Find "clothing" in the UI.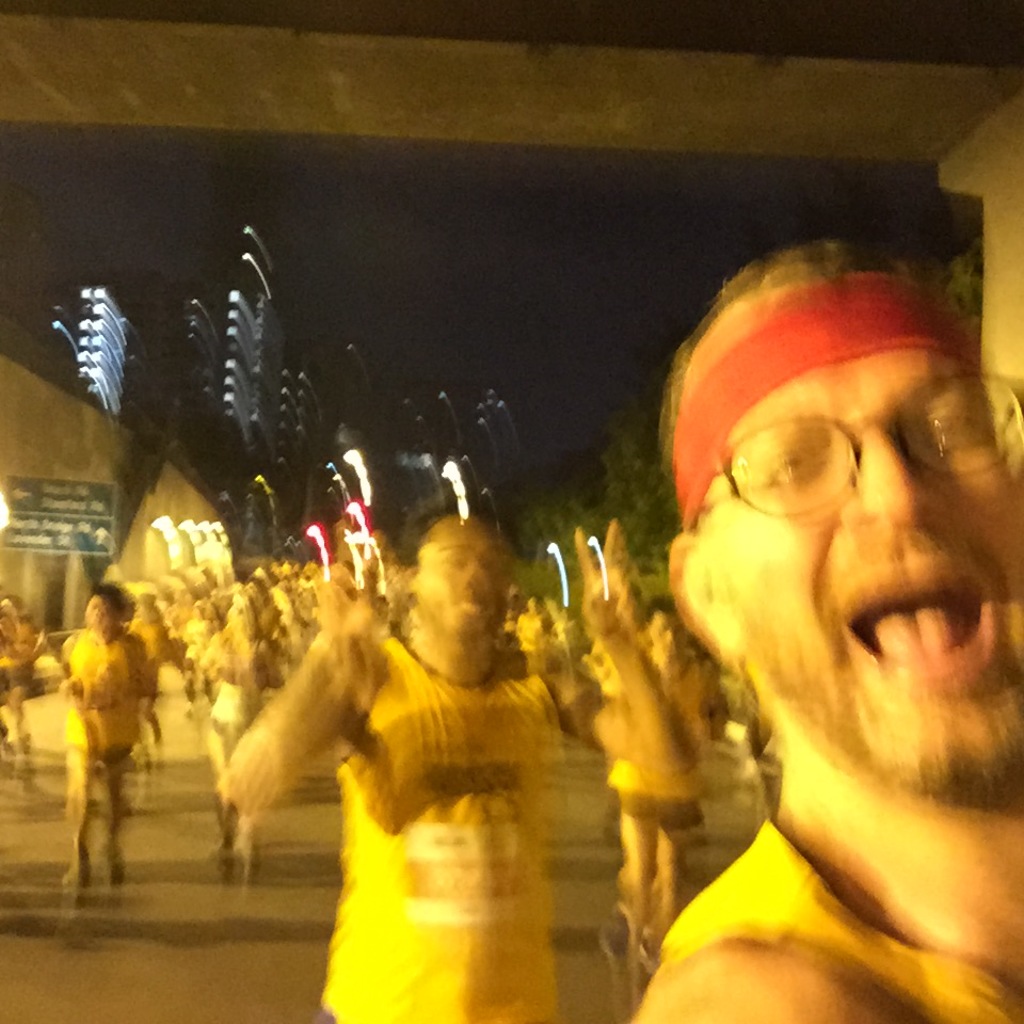
UI element at {"x1": 320, "y1": 633, "x2": 590, "y2": 1023}.
